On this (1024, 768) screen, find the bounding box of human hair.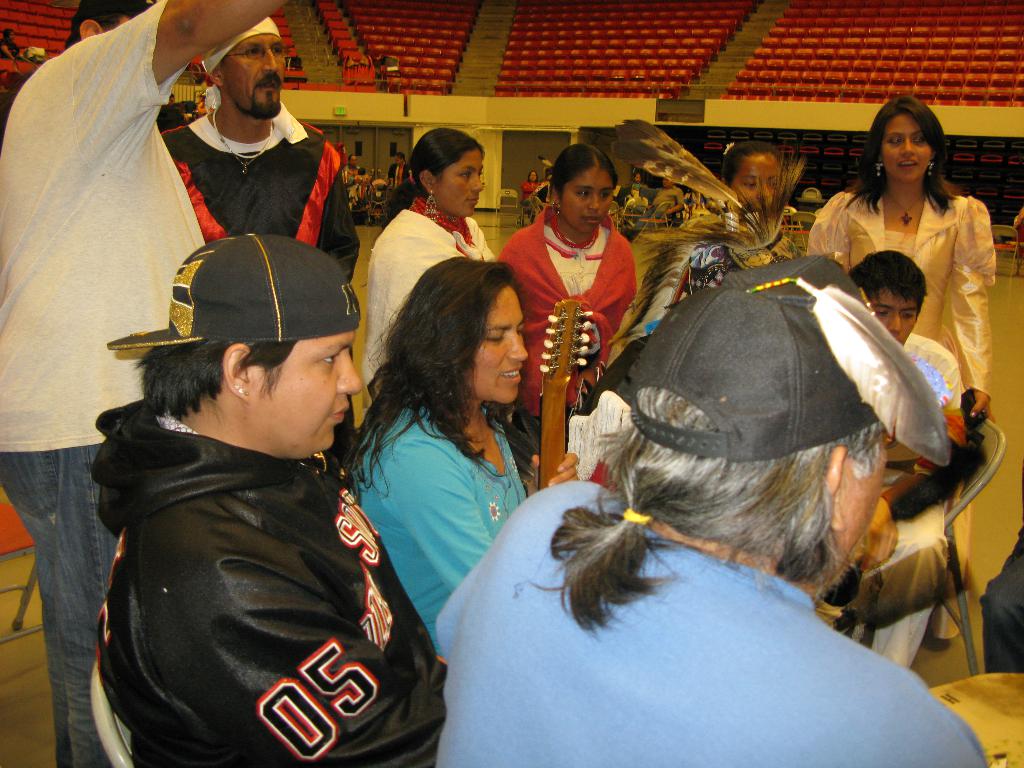
Bounding box: (x1=846, y1=96, x2=963, y2=215).
